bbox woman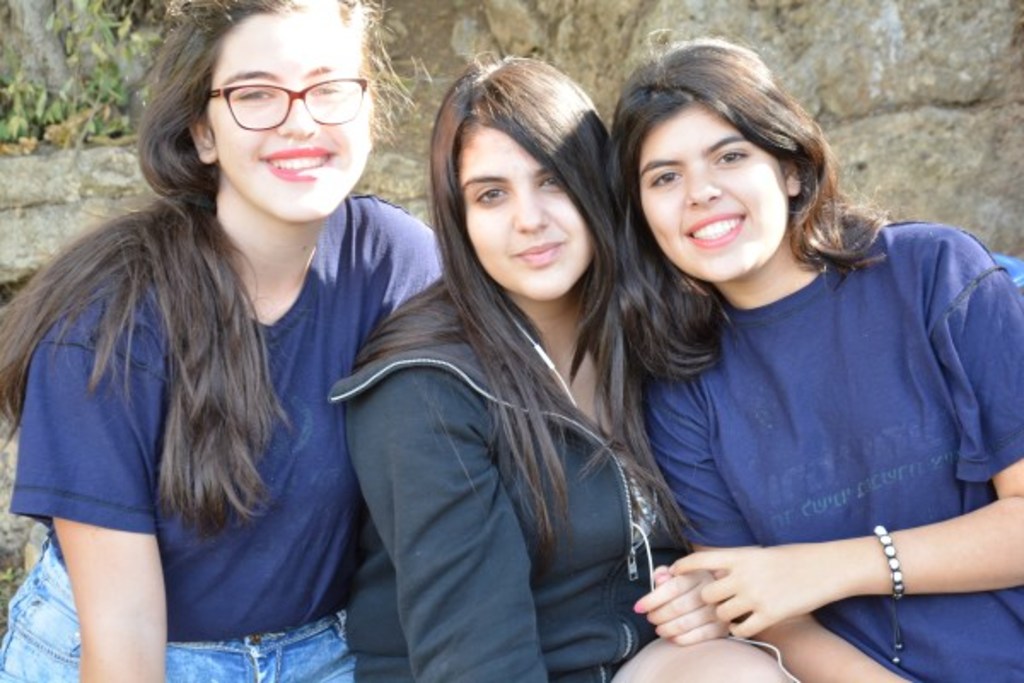
locate(48, 19, 492, 676)
